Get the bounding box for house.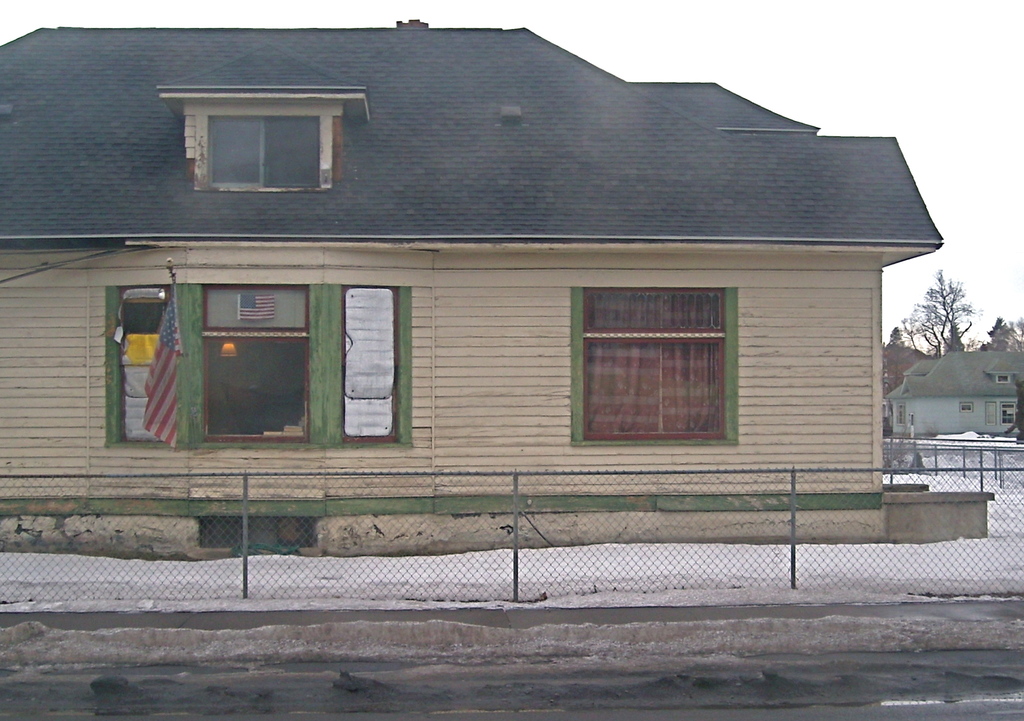
(883,340,1023,444).
